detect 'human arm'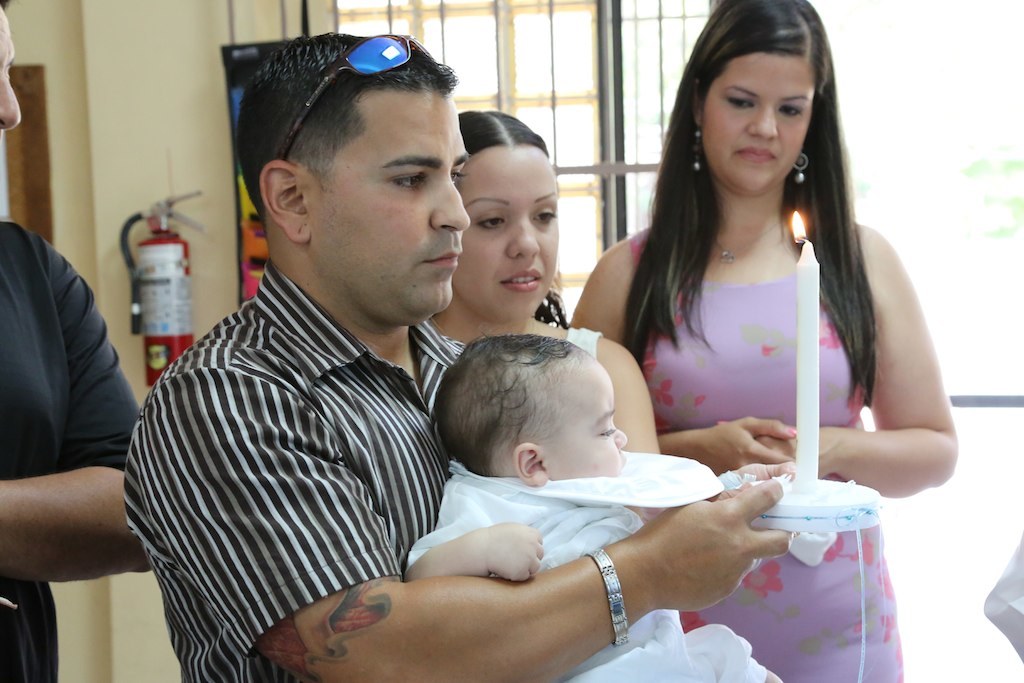
563,243,800,480
